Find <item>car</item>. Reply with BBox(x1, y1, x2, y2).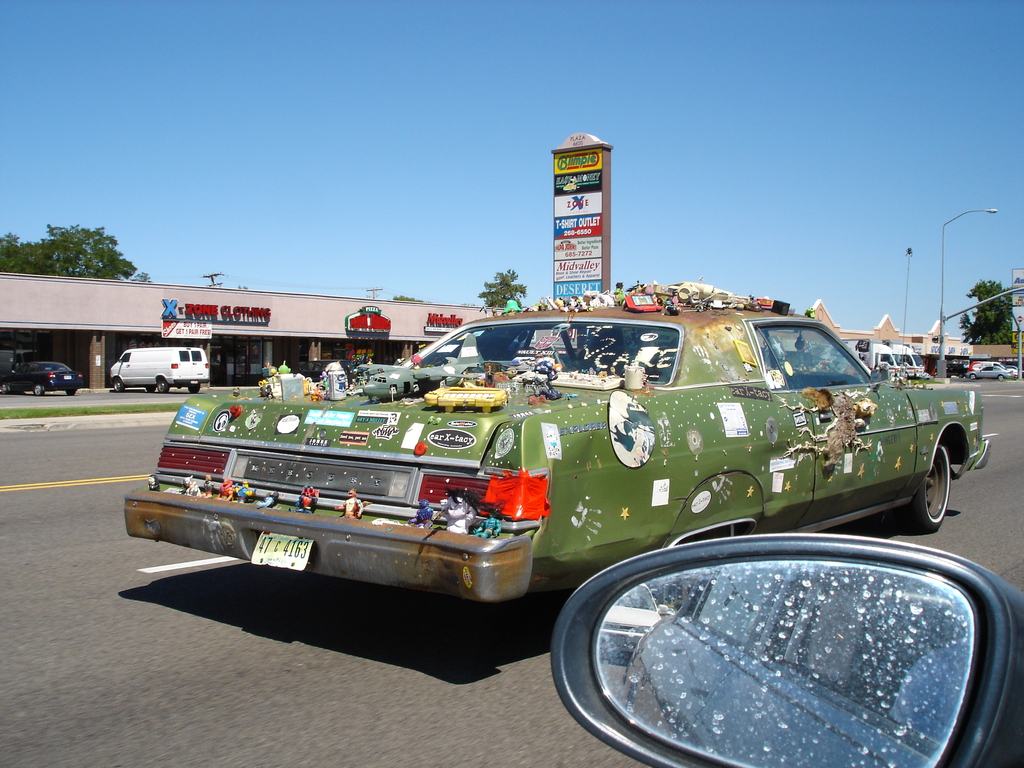
BBox(108, 344, 212, 397).
